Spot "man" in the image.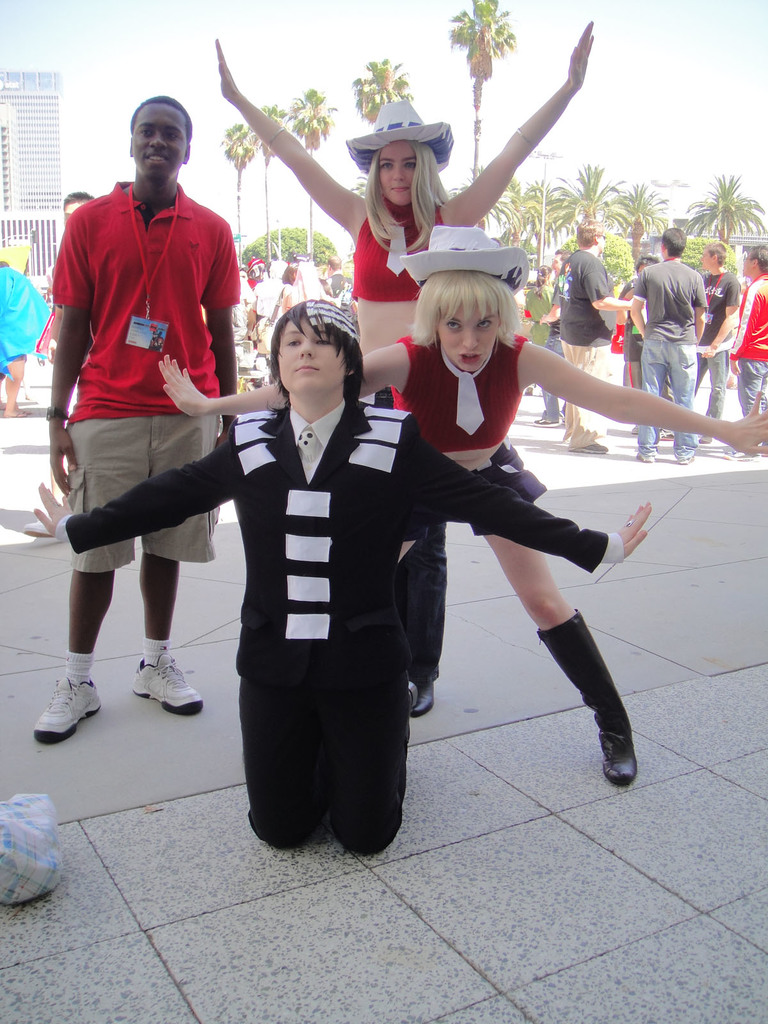
"man" found at Rect(726, 240, 767, 462).
